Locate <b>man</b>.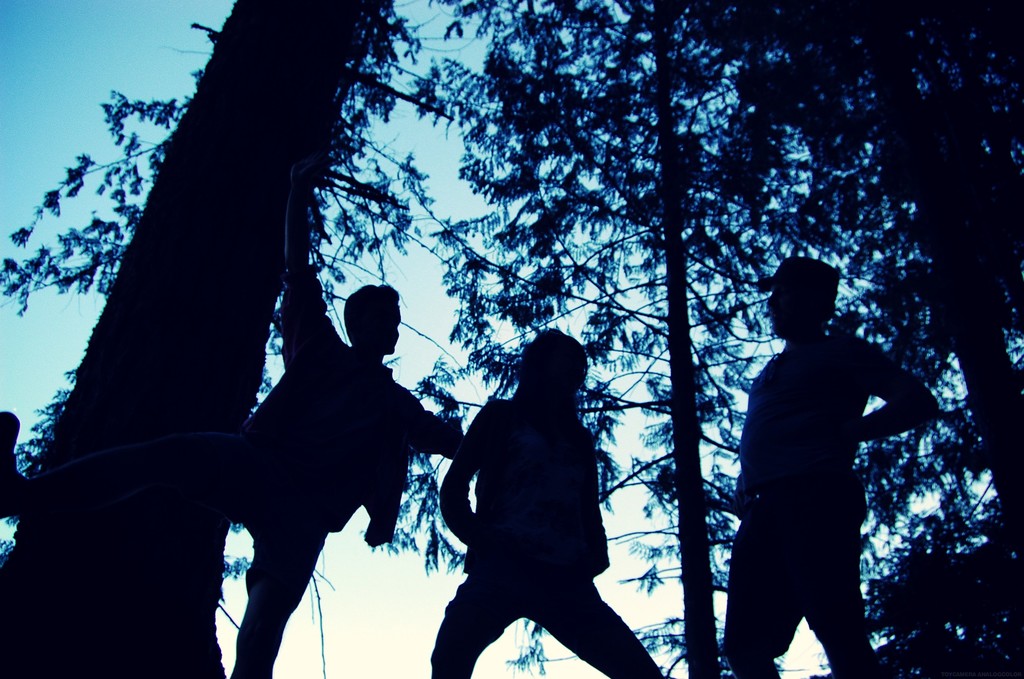
Bounding box: bbox=(430, 320, 654, 675).
